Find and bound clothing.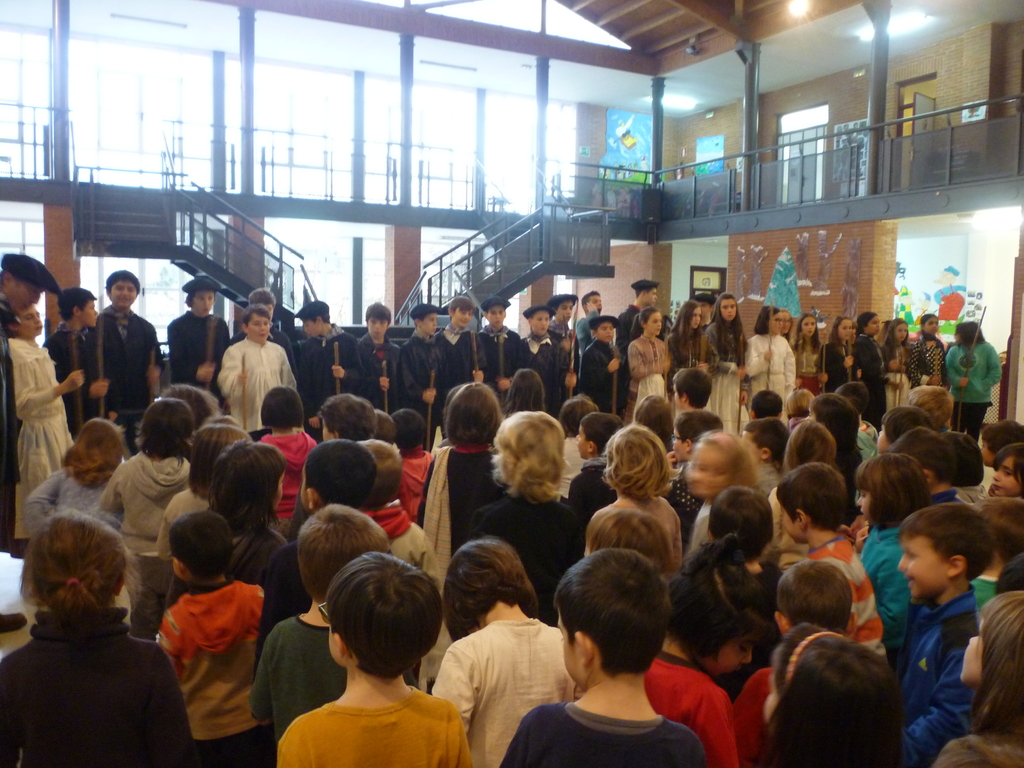
Bound: (794,536,884,657).
